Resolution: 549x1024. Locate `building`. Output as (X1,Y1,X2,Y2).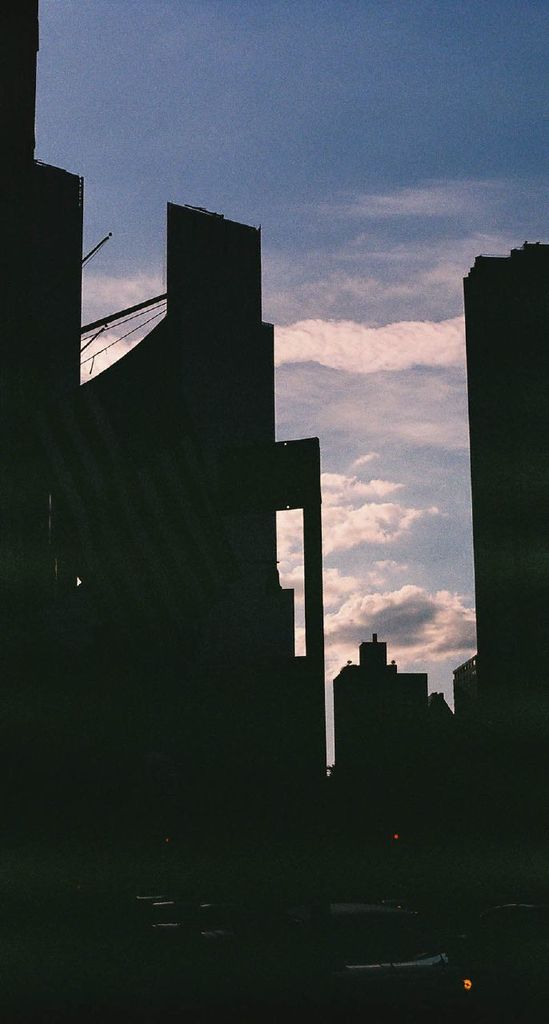
(460,239,548,905).
